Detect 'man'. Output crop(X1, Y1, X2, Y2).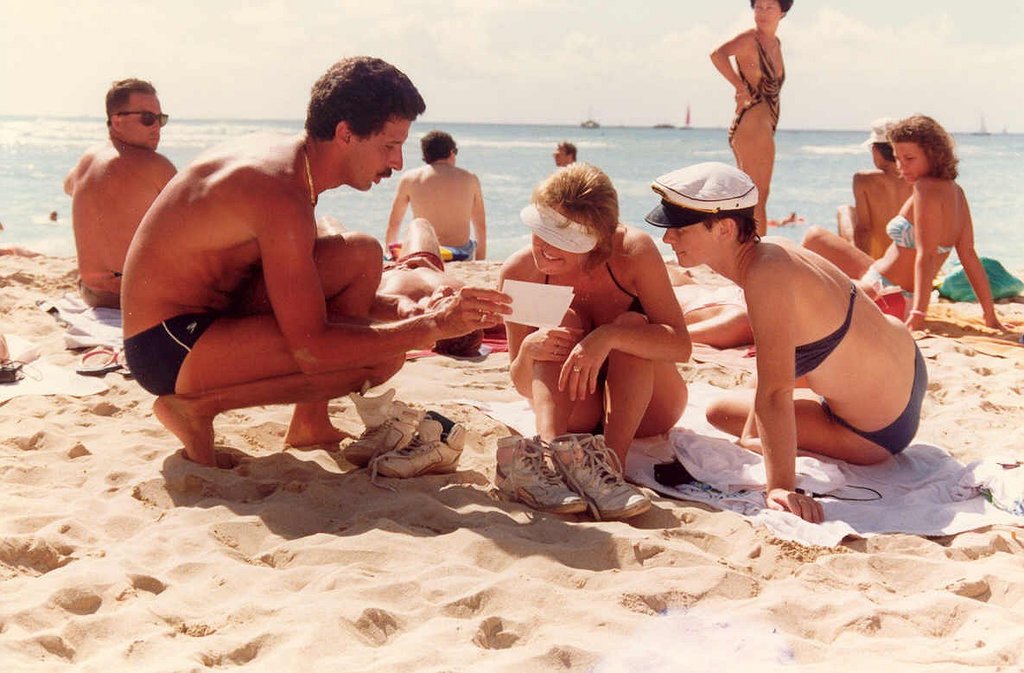
crop(48, 72, 186, 311).
